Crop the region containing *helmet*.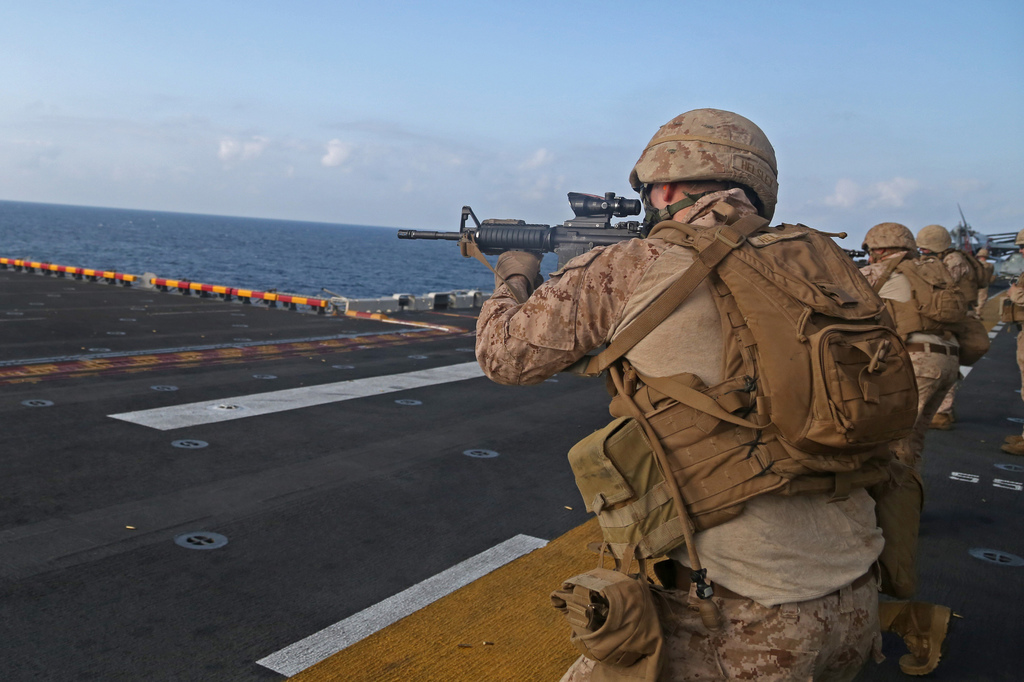
Crop region: rect(915, 222, 958, 251).
